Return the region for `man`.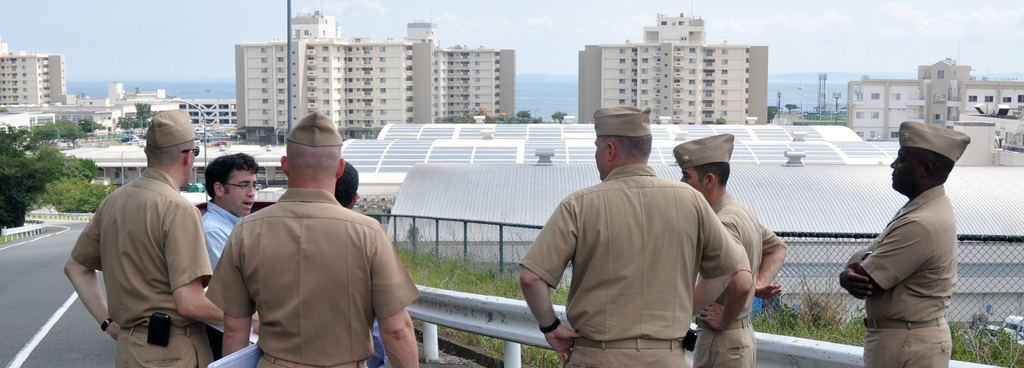
(207,108,422,367).
